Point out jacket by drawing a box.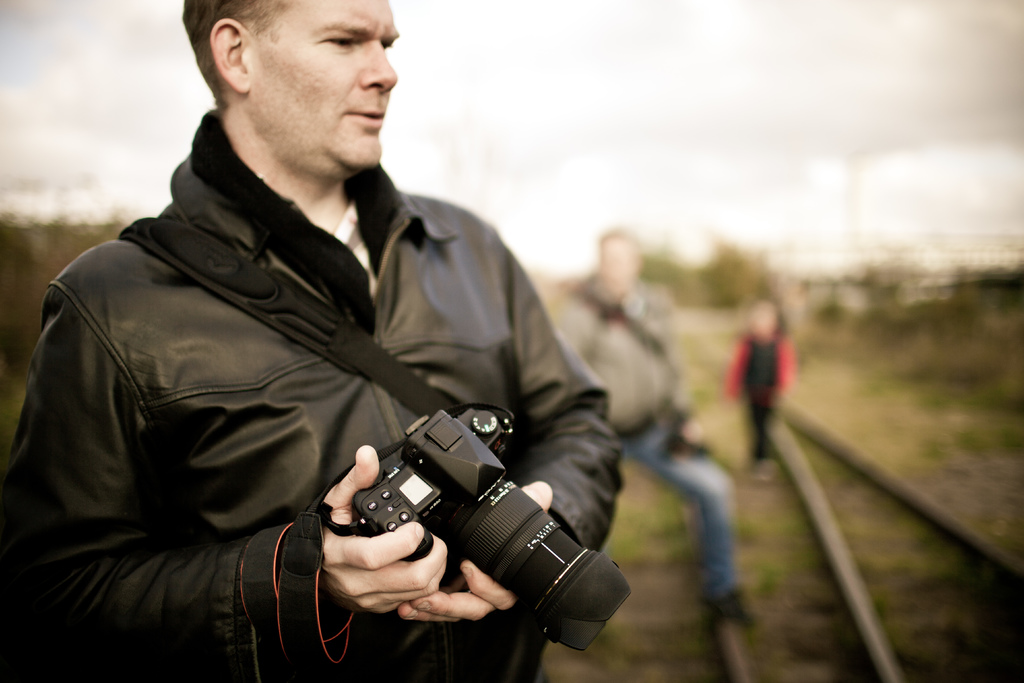
(24, 55, 621, 643).
